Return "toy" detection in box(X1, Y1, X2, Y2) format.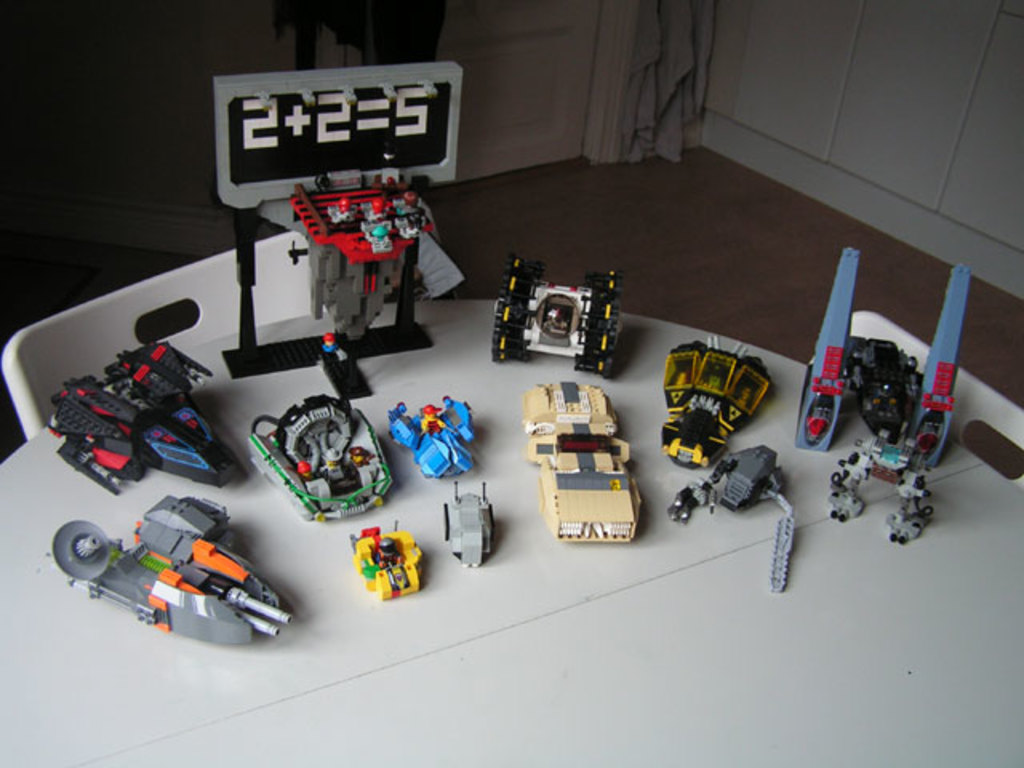
box(824, 434, 934, 542).
